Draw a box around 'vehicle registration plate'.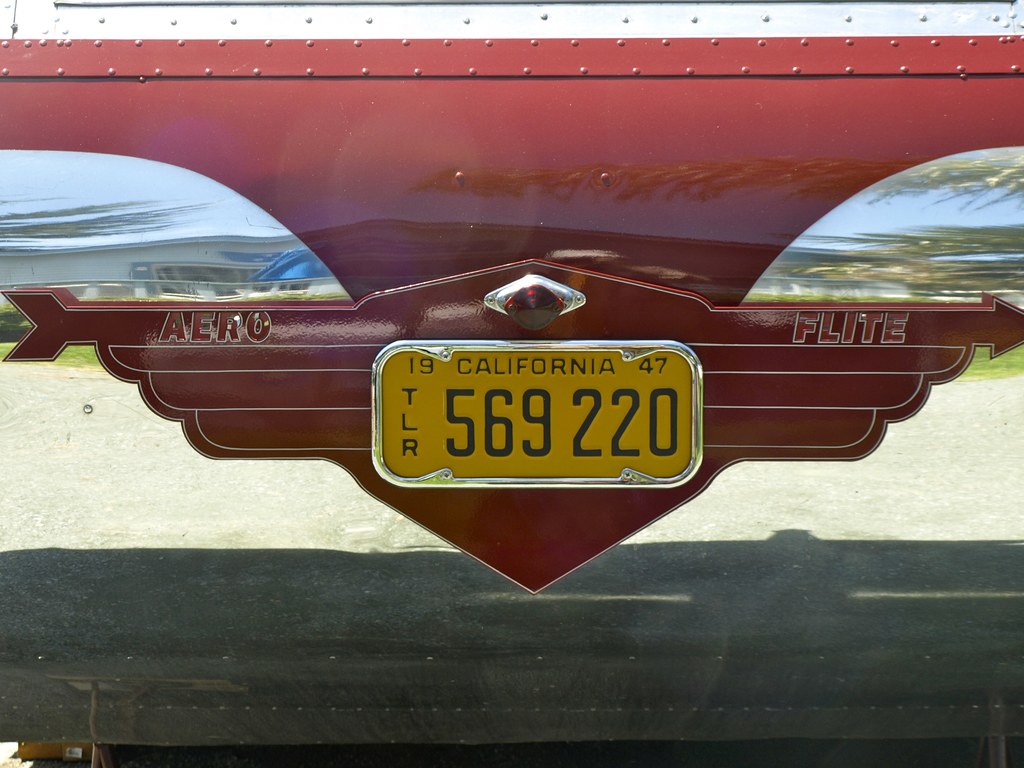
locate(369, 338, 706, 488).
